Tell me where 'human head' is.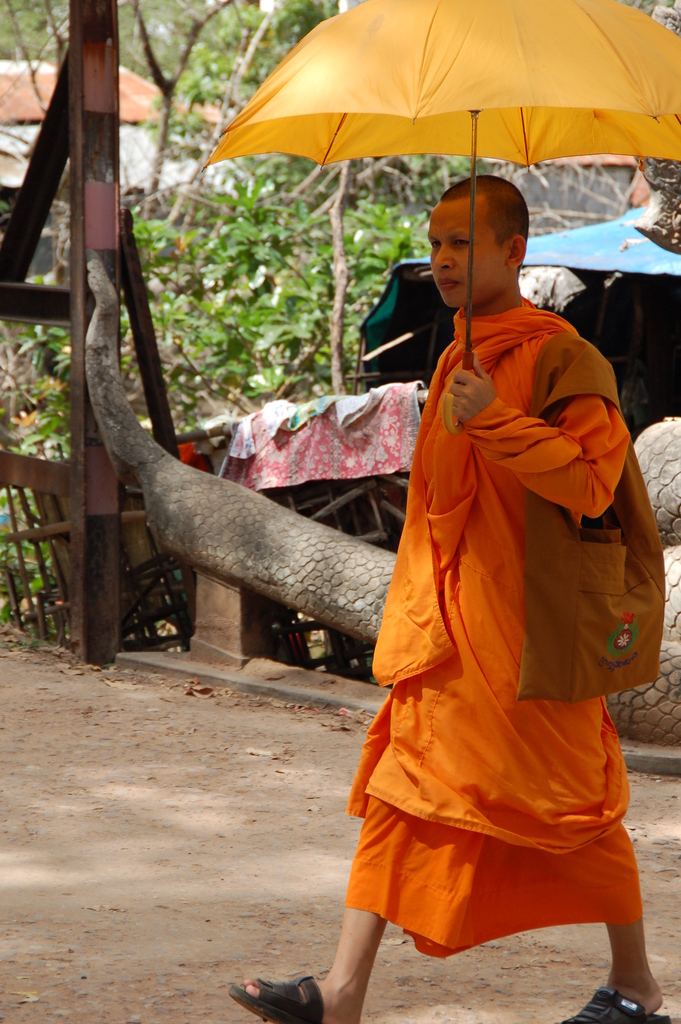
'human head' is at 429/168/534/292.
